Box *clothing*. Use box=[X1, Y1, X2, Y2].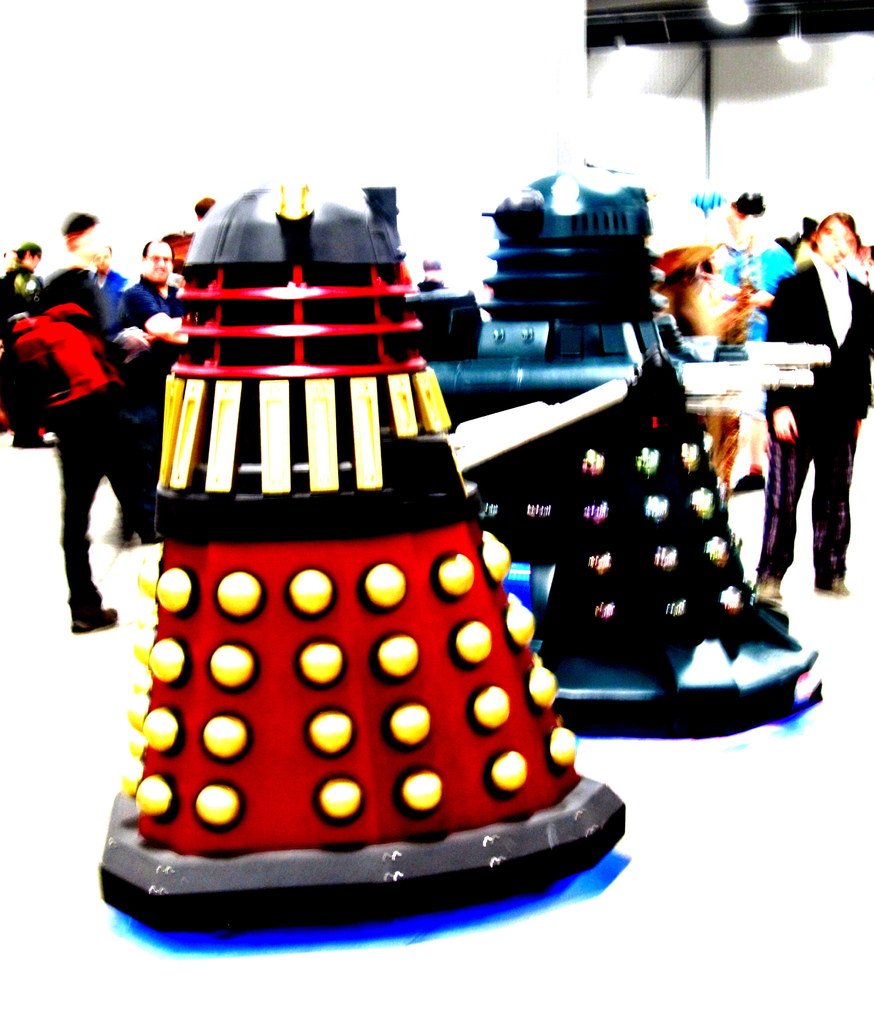
box=[113, 274, 190, 458].
